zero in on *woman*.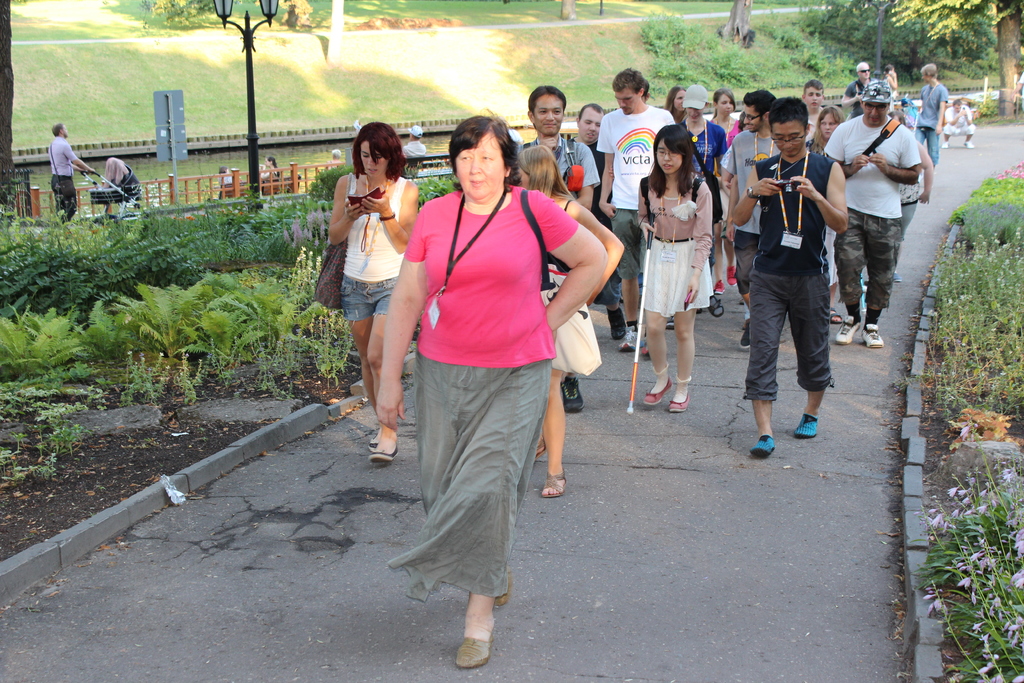
Zeroed in: {"x1": 387, "y1": 113, "x2": 593, "y2": 643}.
